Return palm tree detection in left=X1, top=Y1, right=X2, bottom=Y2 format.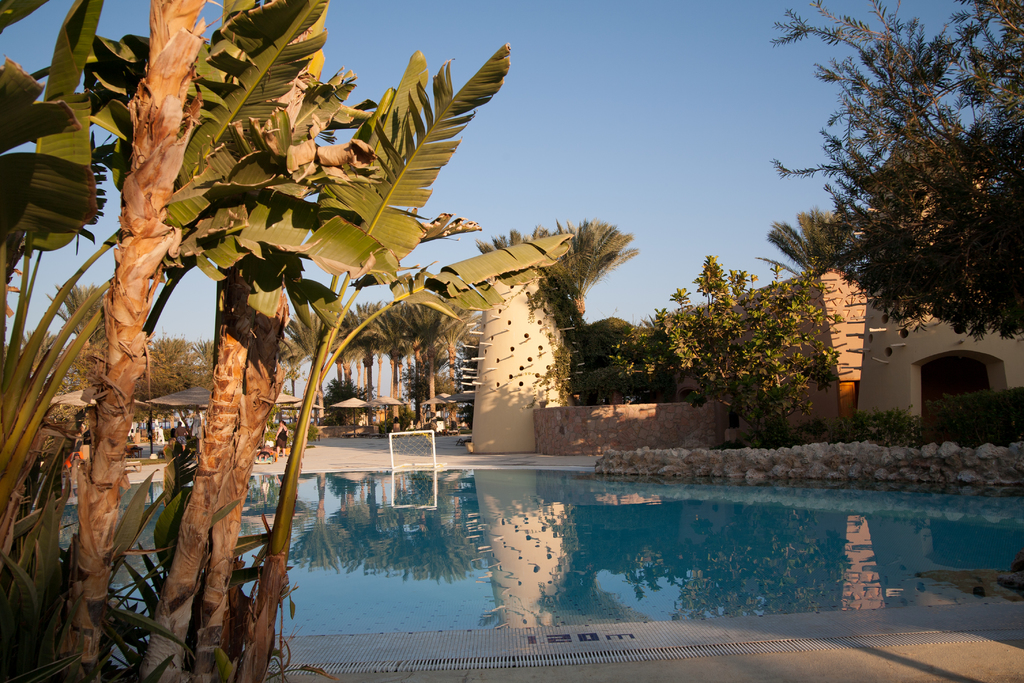
left=414, top=273, right=476, bottom=418.
